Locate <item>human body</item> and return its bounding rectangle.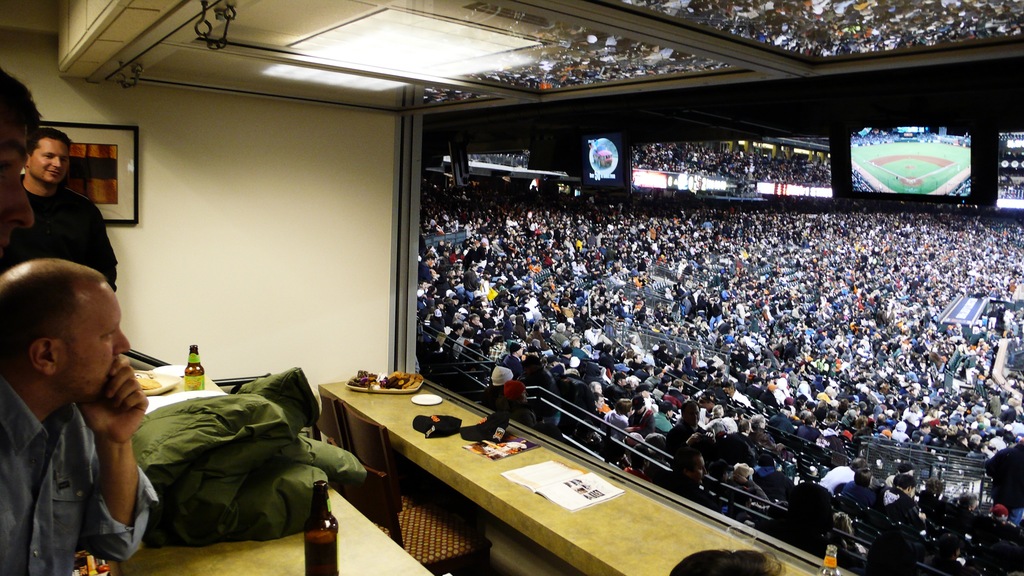
502:267:515:281.
